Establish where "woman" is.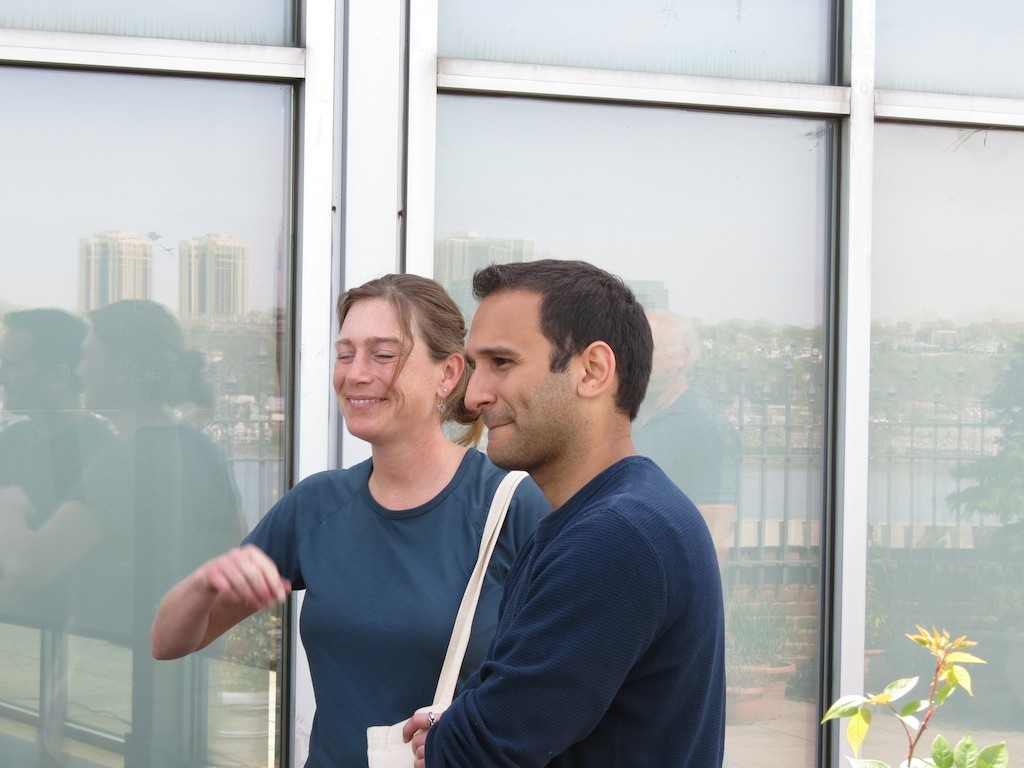
Established at <box>211,263,505,767</box>.
